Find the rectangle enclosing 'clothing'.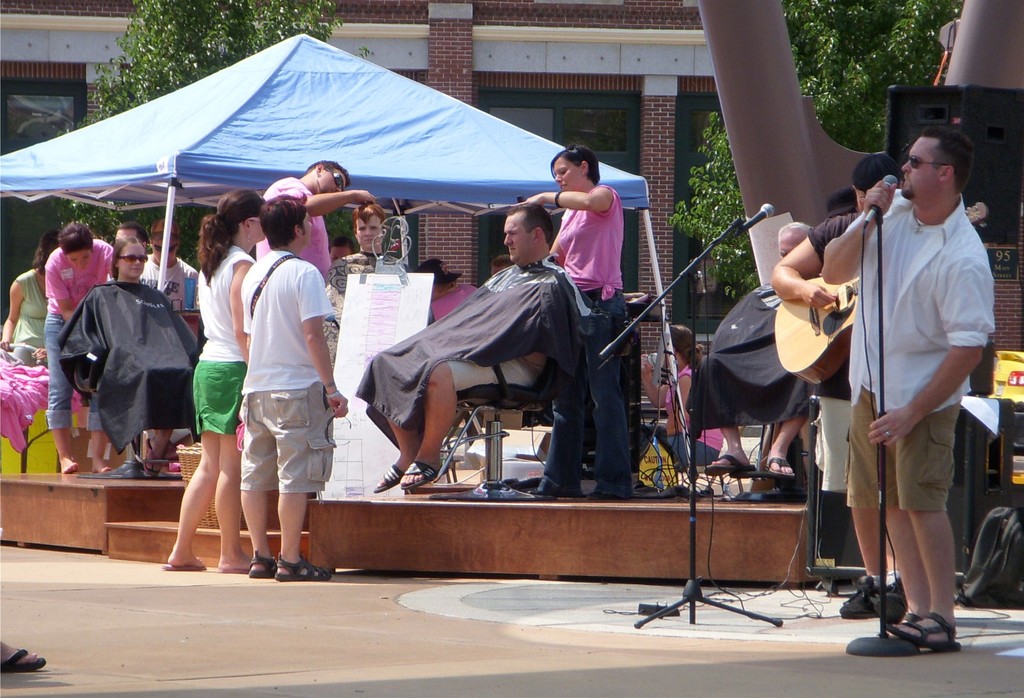
[243, 177, 332, 274].
